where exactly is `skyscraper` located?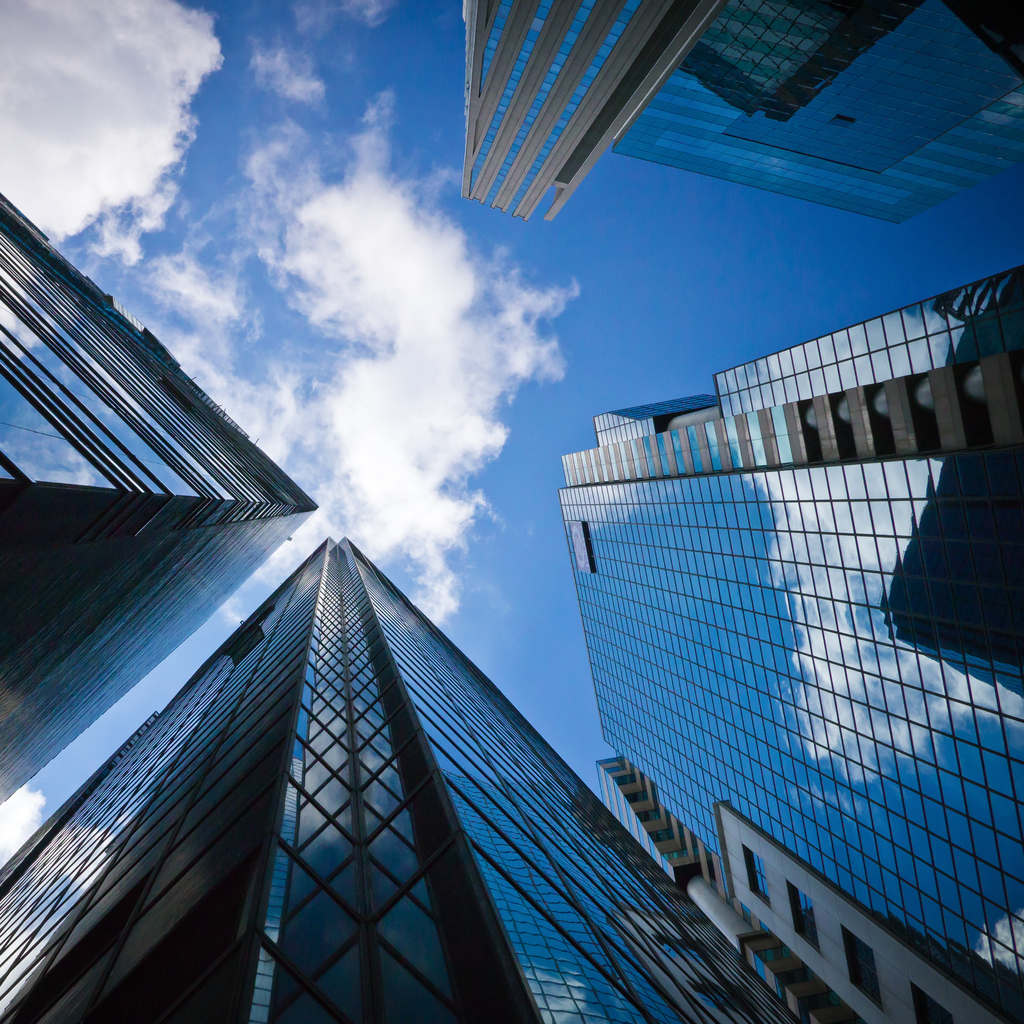
Its bounding box is region(0, 173, 316, 819).
